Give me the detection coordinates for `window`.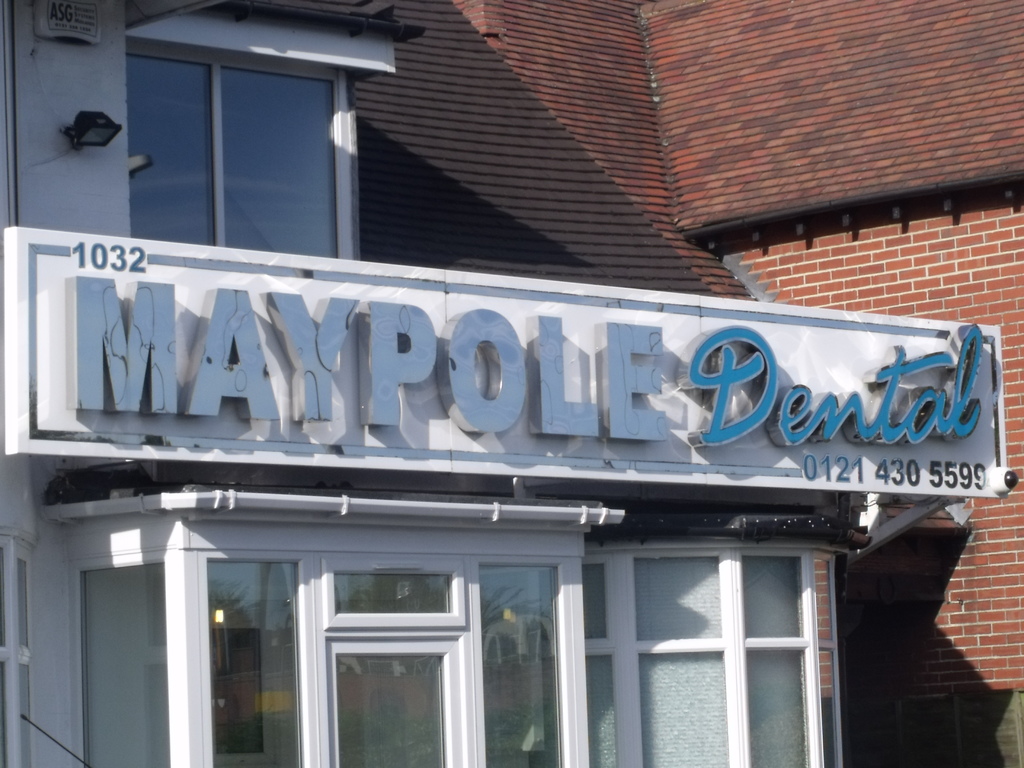
rect(122, 45, 340, 261).
